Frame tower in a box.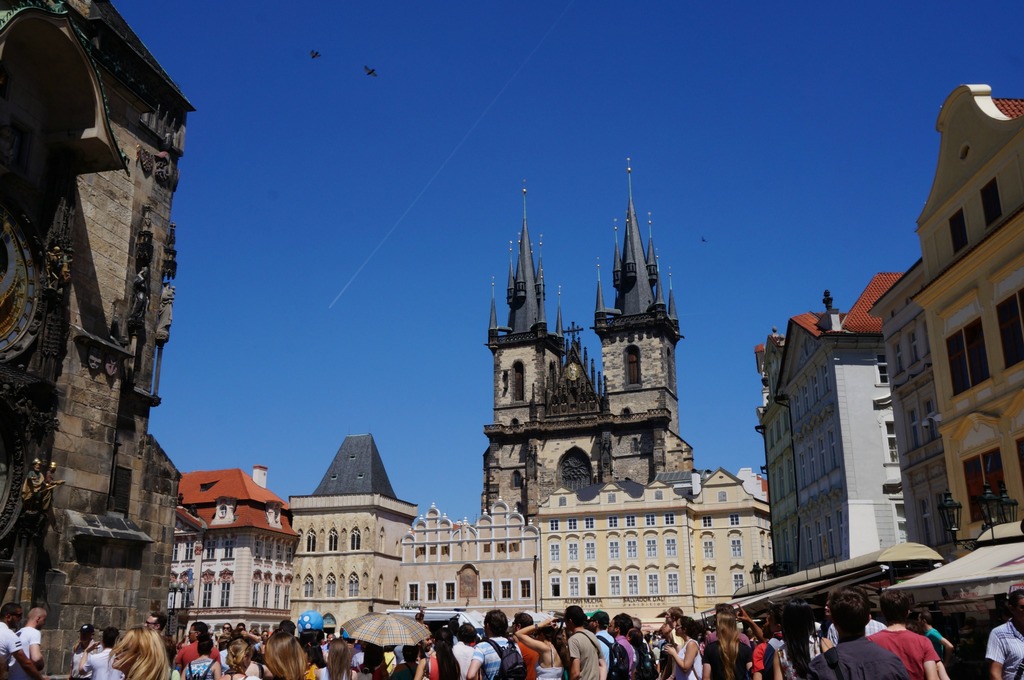
(left=1, top=0, right=181, bottom=679).
